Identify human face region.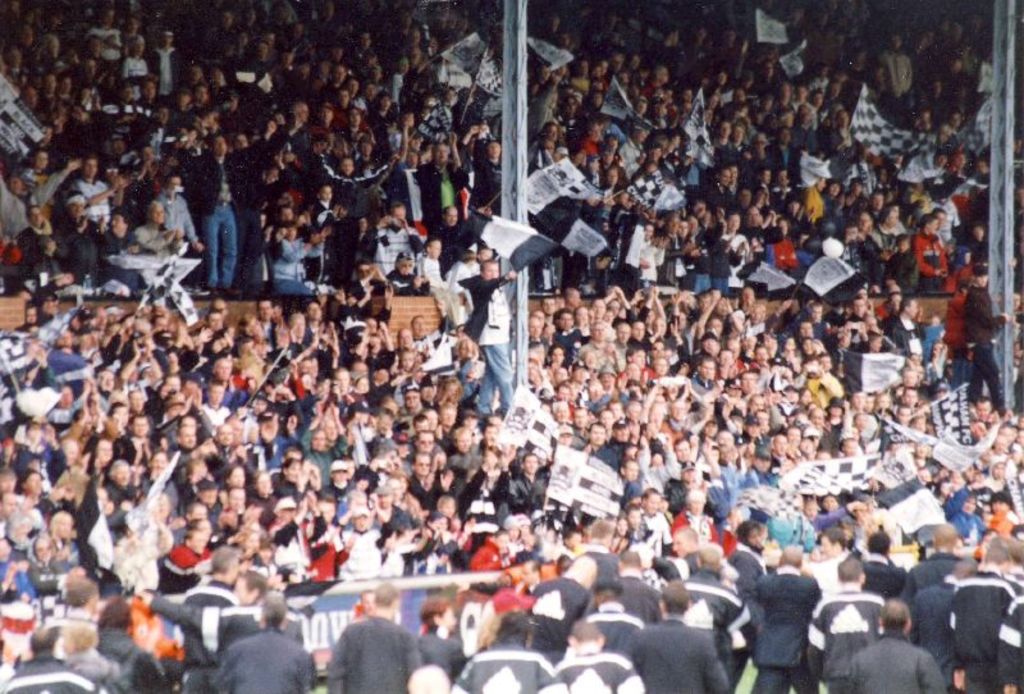
Region: crop(650, 452, 664, 466).
